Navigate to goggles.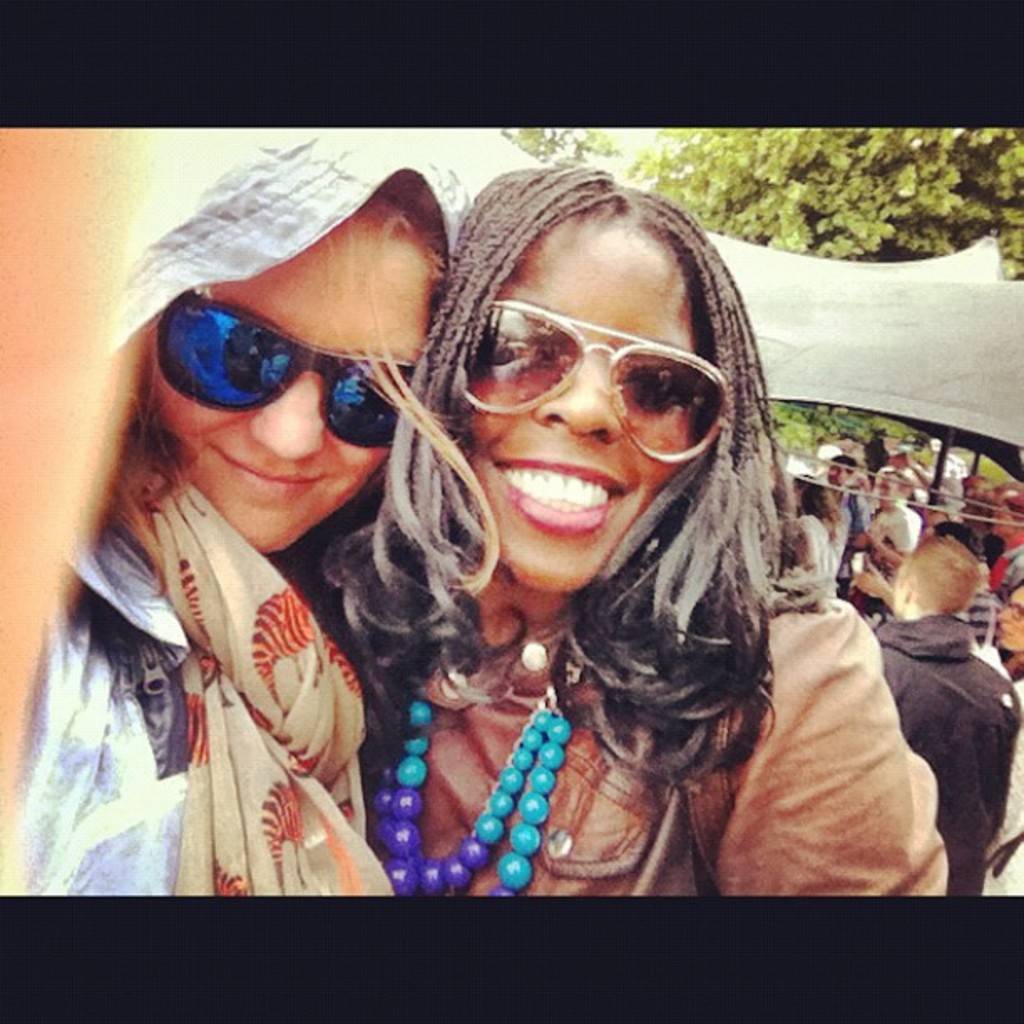
Navigation target: region(463, 293, 733, 470).
